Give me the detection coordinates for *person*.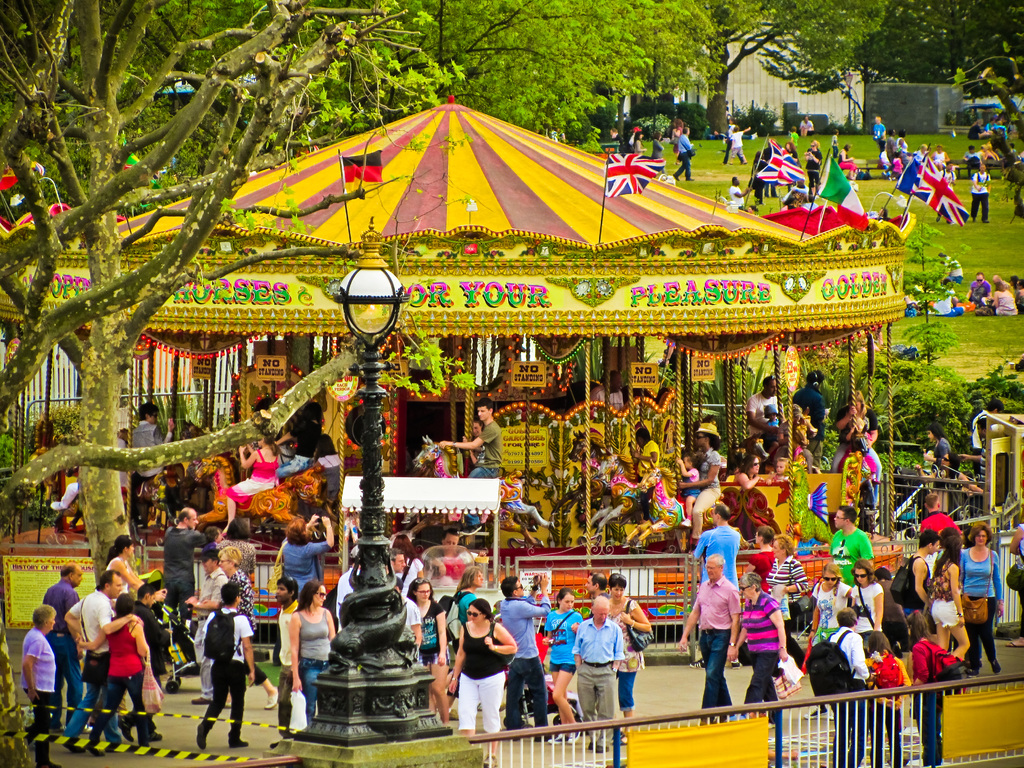
region(693, 504, 744, 581).
